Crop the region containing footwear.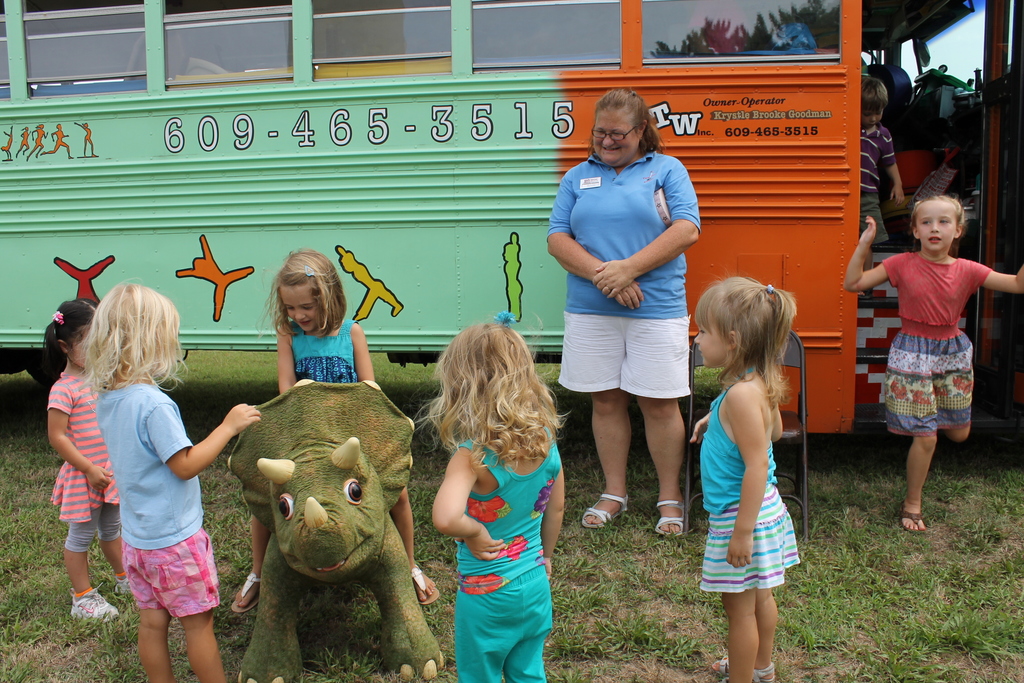
Crop region: bbox=(578, 493, 630, 528).
